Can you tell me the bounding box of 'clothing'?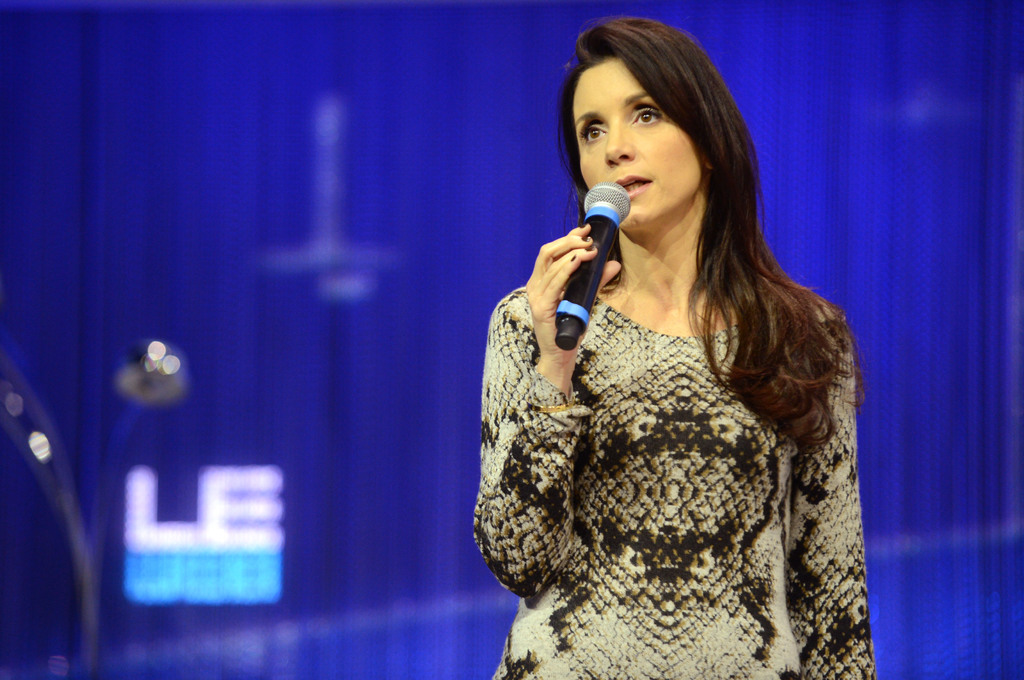
bbox(483, 282, 882, 679).
